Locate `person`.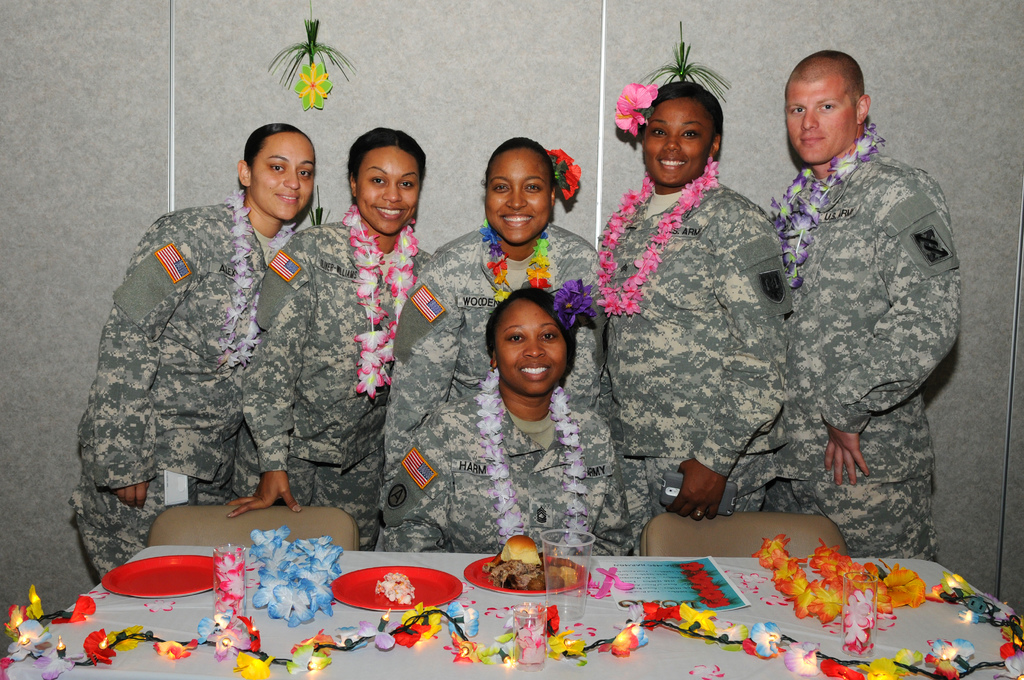
Bounding box: bbox=(379, 139, 605, 554).
